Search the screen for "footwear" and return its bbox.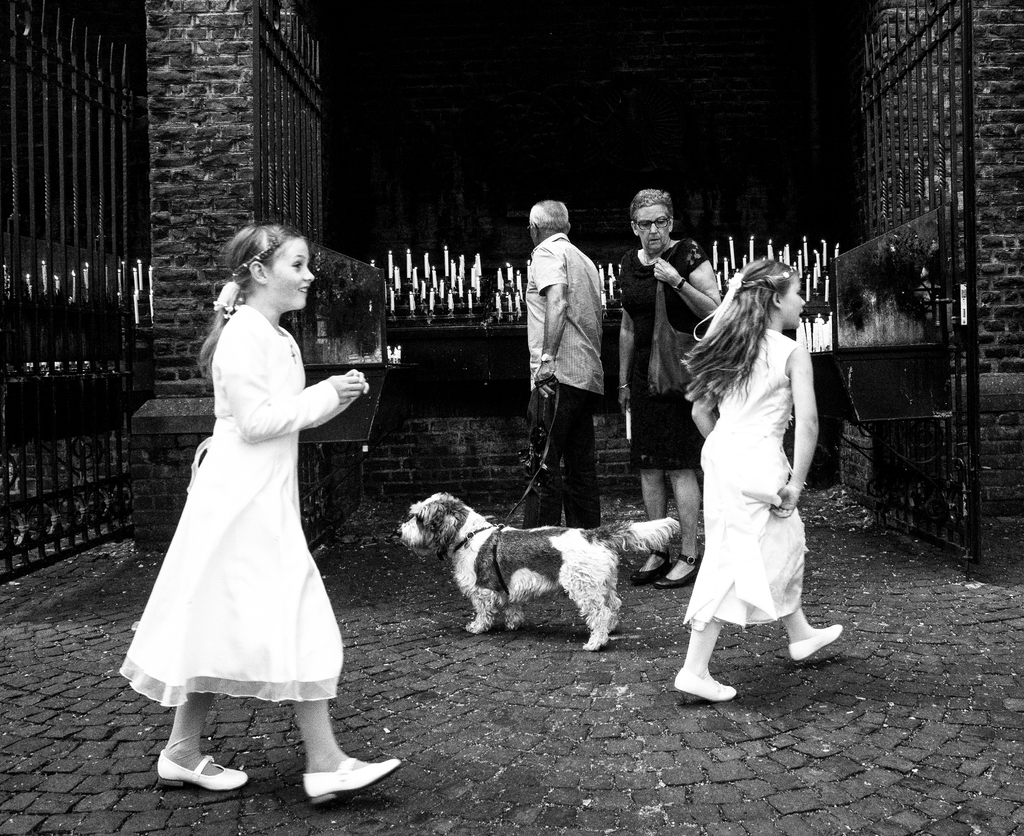
Found: [x1=785, y1=621, x2=851, y2=668].
